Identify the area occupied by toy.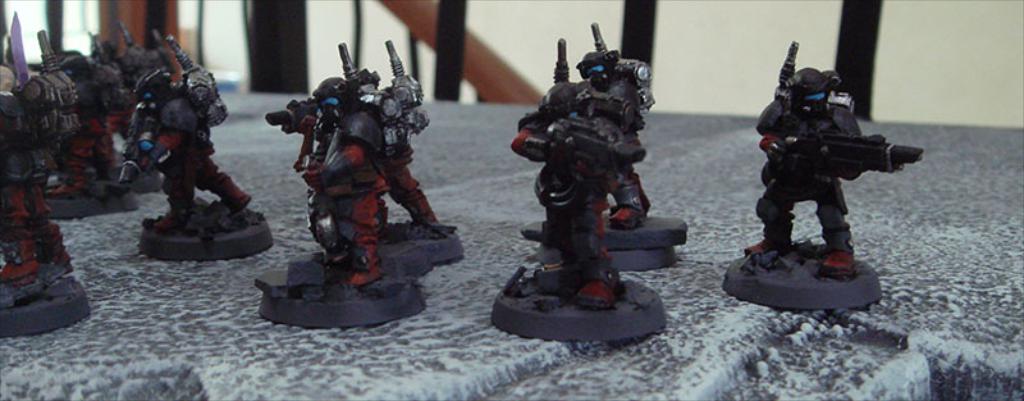
Area: locate(376, 40, 460, 266).
